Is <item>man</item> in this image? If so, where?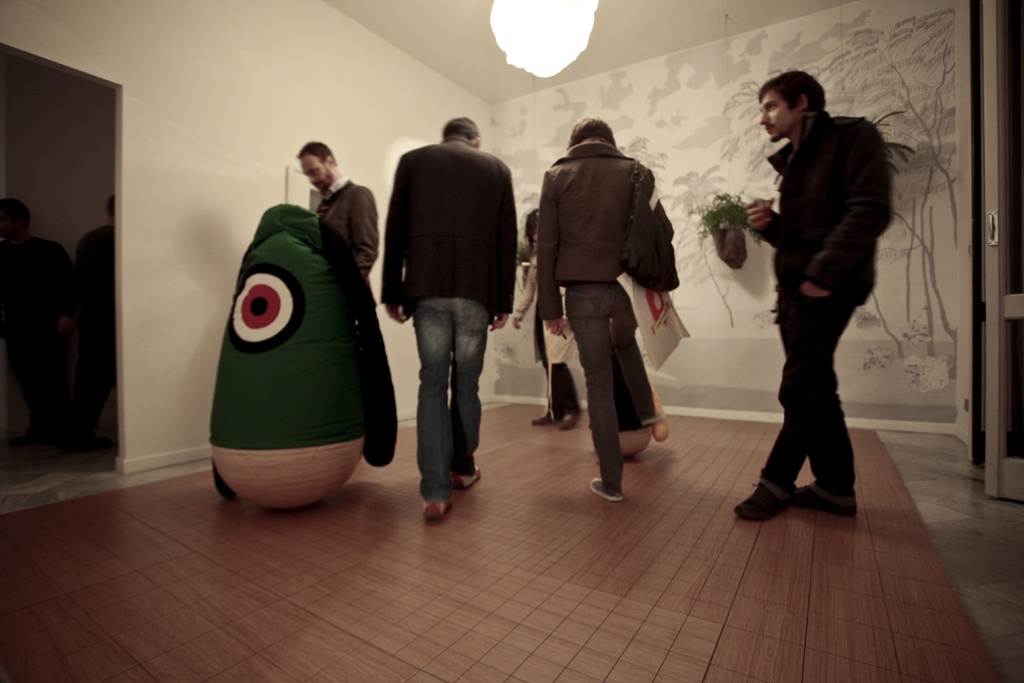
Yes, at detection(536, 107, 674, 505).
